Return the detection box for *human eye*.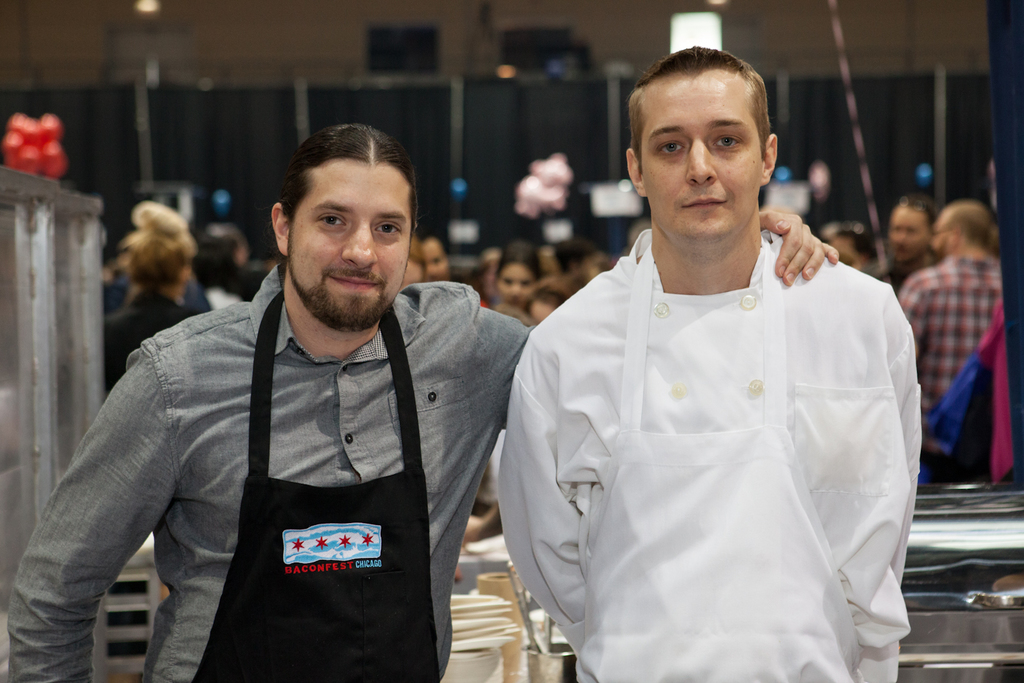
bbox=(372, 218, 404, 241).
